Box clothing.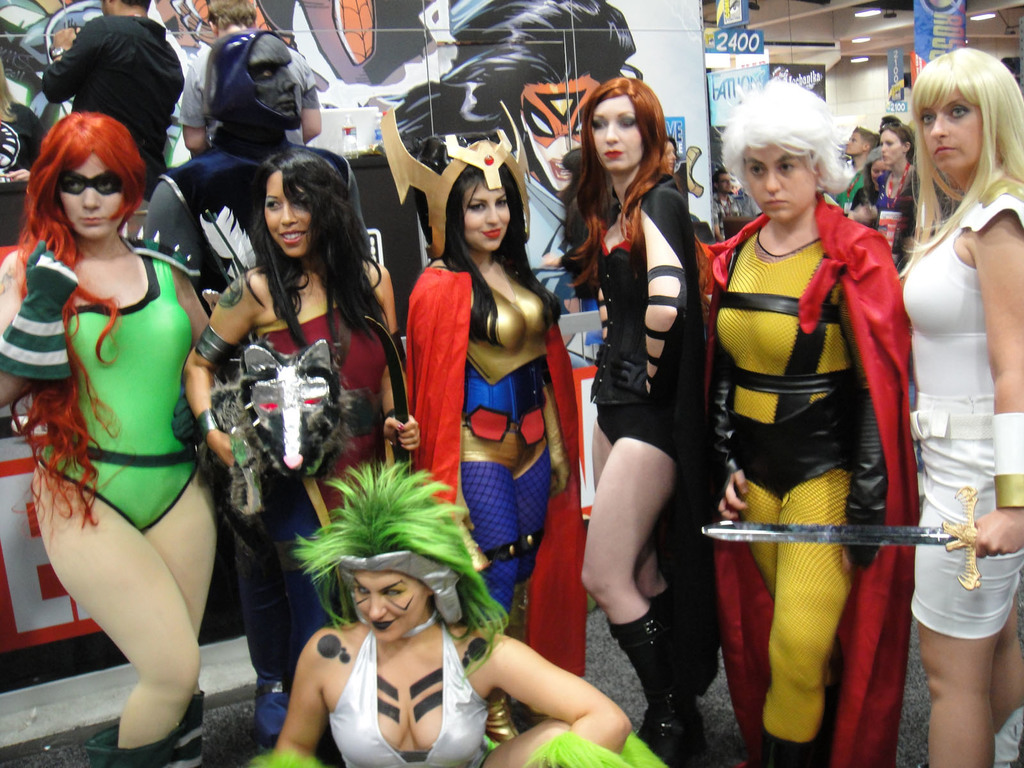
(42, 11, 189, 179).
